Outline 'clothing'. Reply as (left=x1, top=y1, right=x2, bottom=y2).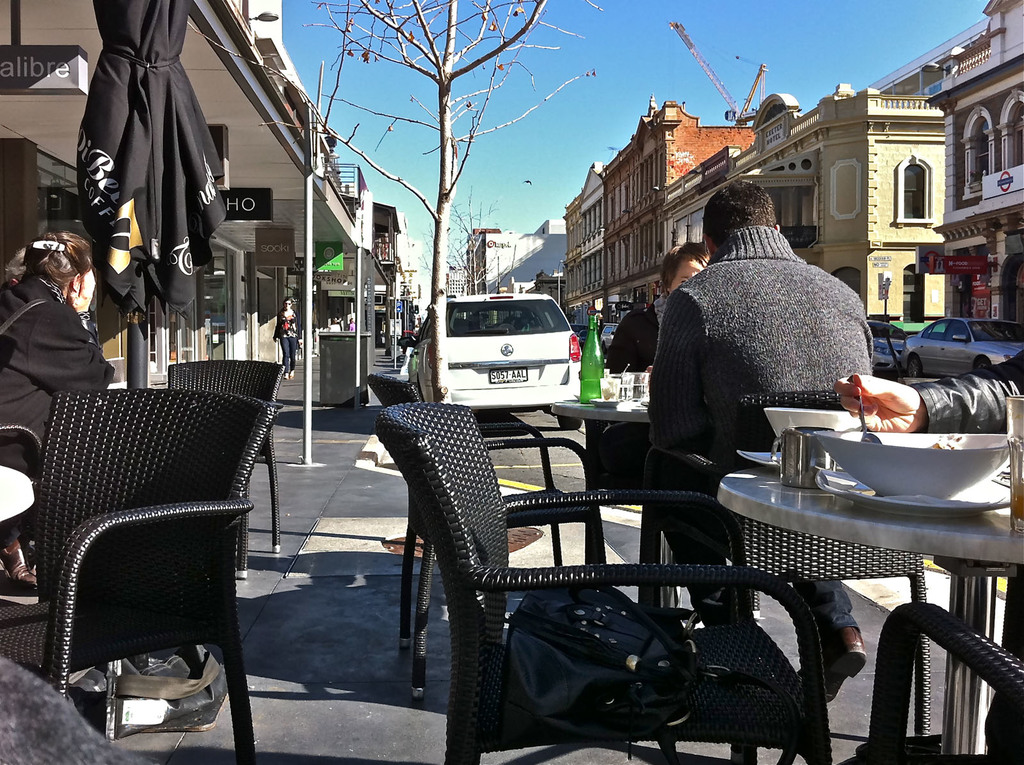
(left=0, top=275, right=119, bottom=544).
